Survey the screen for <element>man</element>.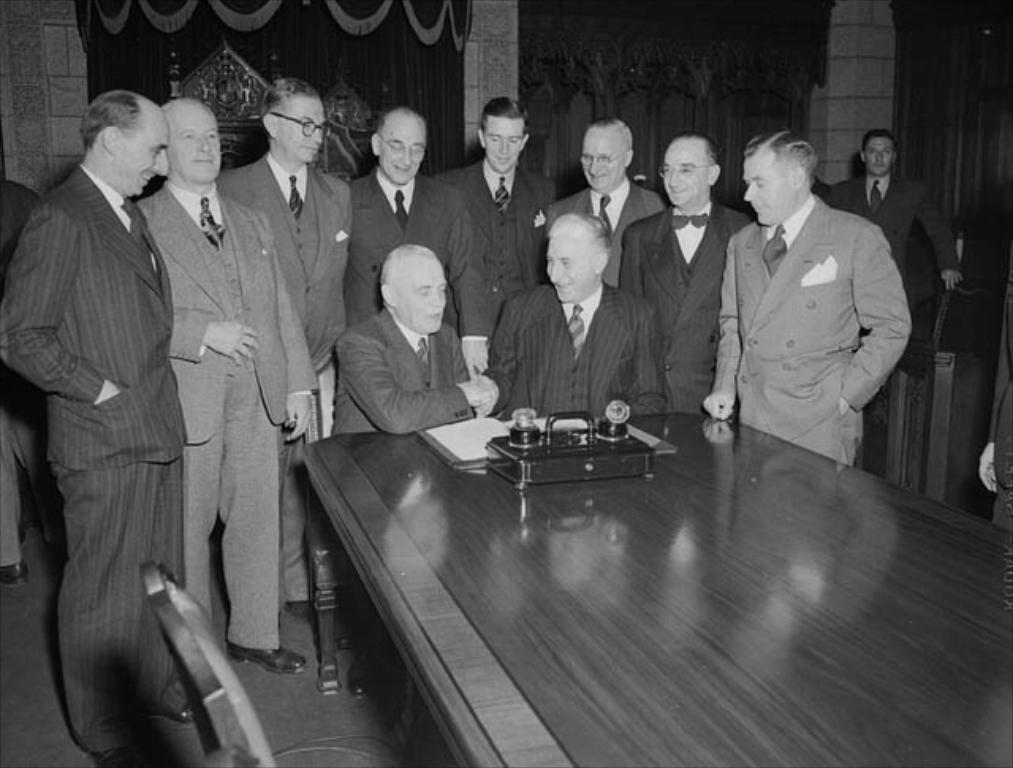
Survey found: bbox=[0, 92, 199, 766].
